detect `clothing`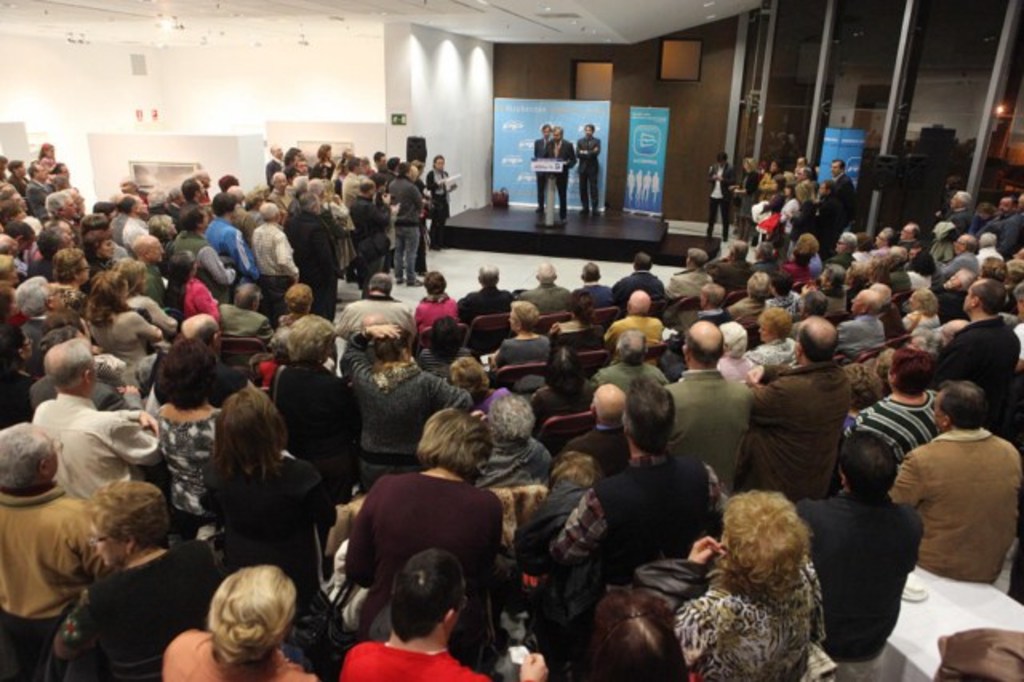
bbox=[579, 139, 608, 211]
